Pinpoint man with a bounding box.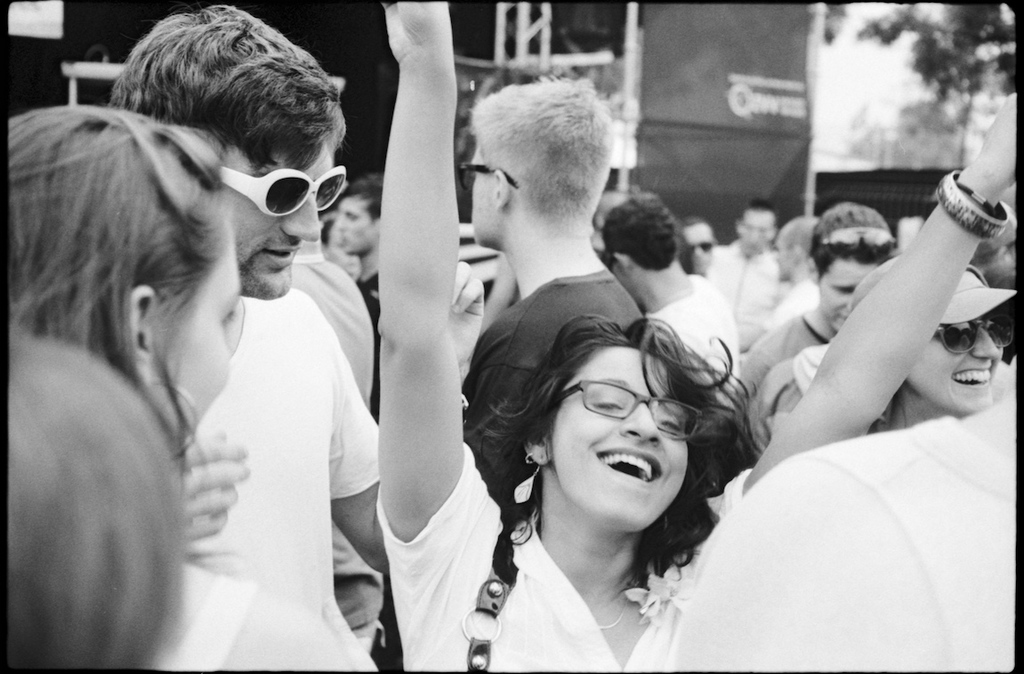
95, 44, 389, 659.
